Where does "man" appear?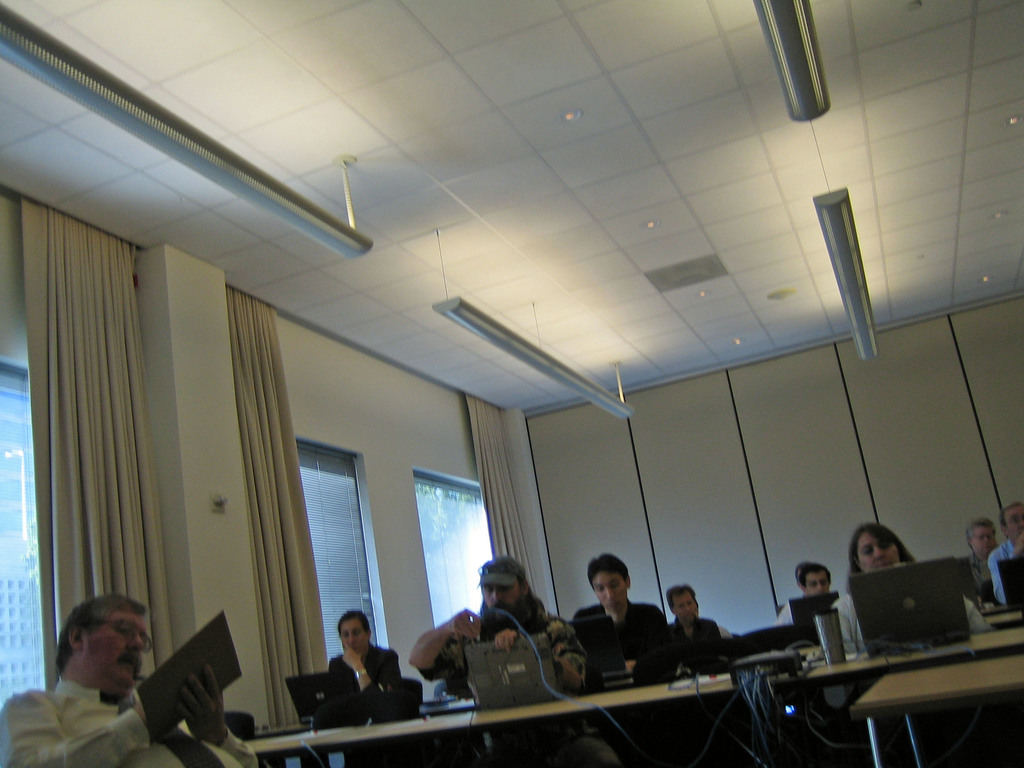
Appears at crop(403, 556, 588, 684).
